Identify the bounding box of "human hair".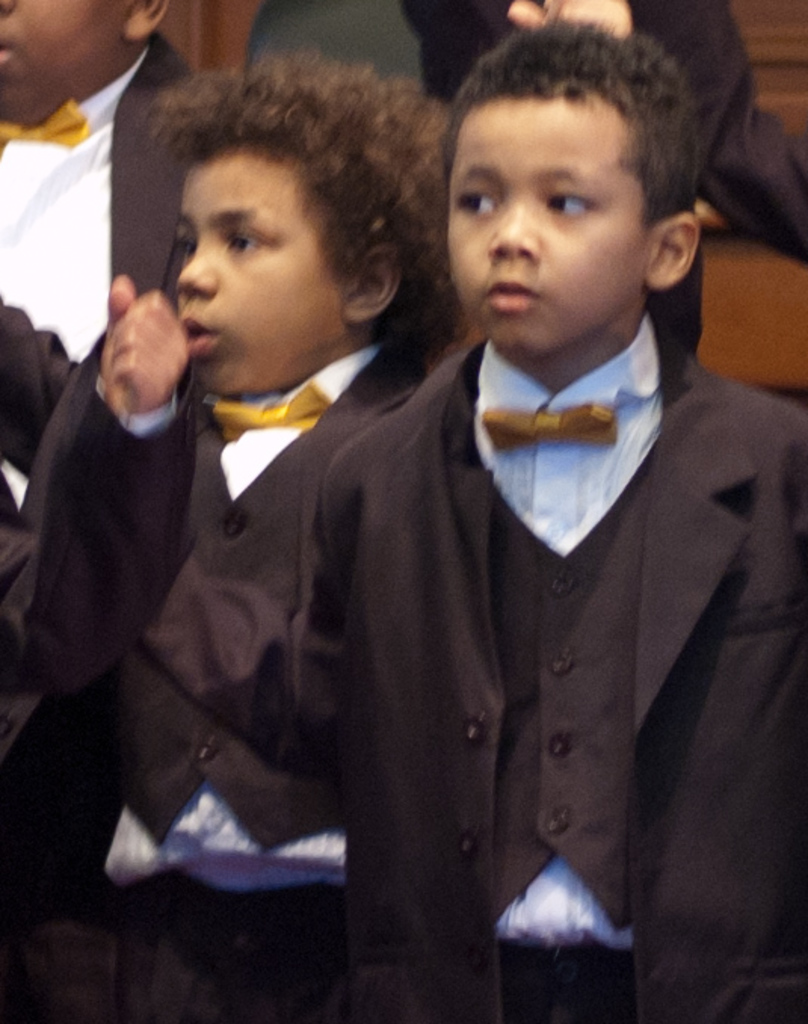
Rect(429, 18, 716, 279).
